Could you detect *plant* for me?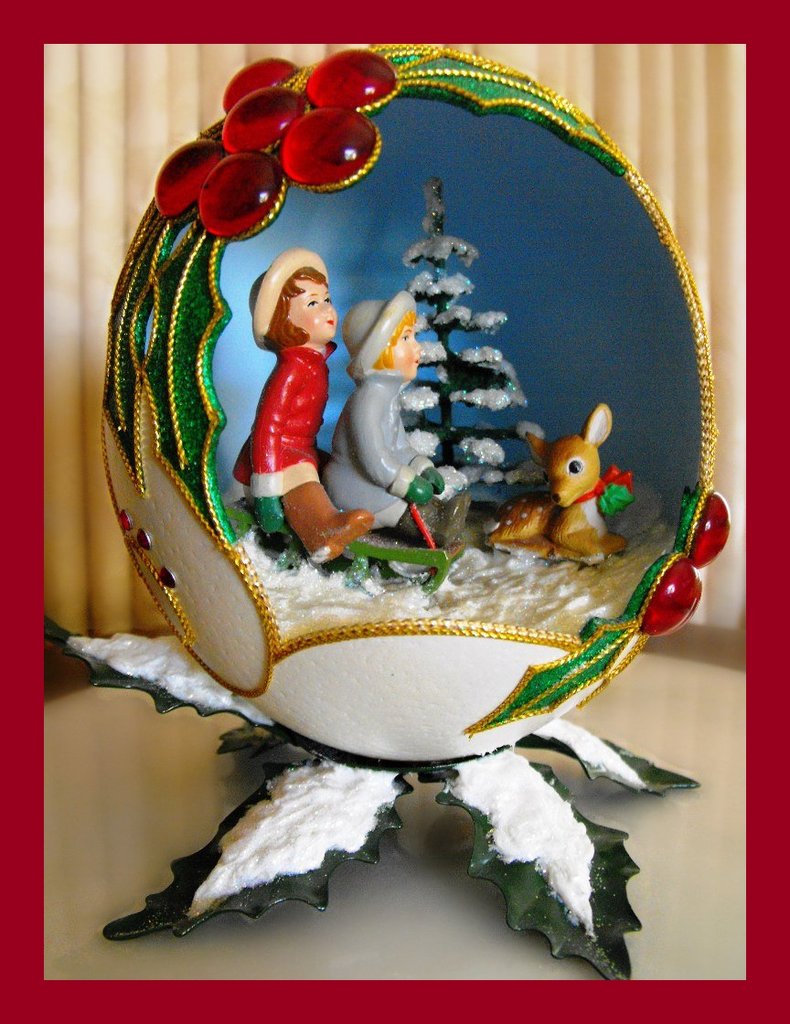
Detection result: x1=347, y1=198, x2=570, y2=534.
